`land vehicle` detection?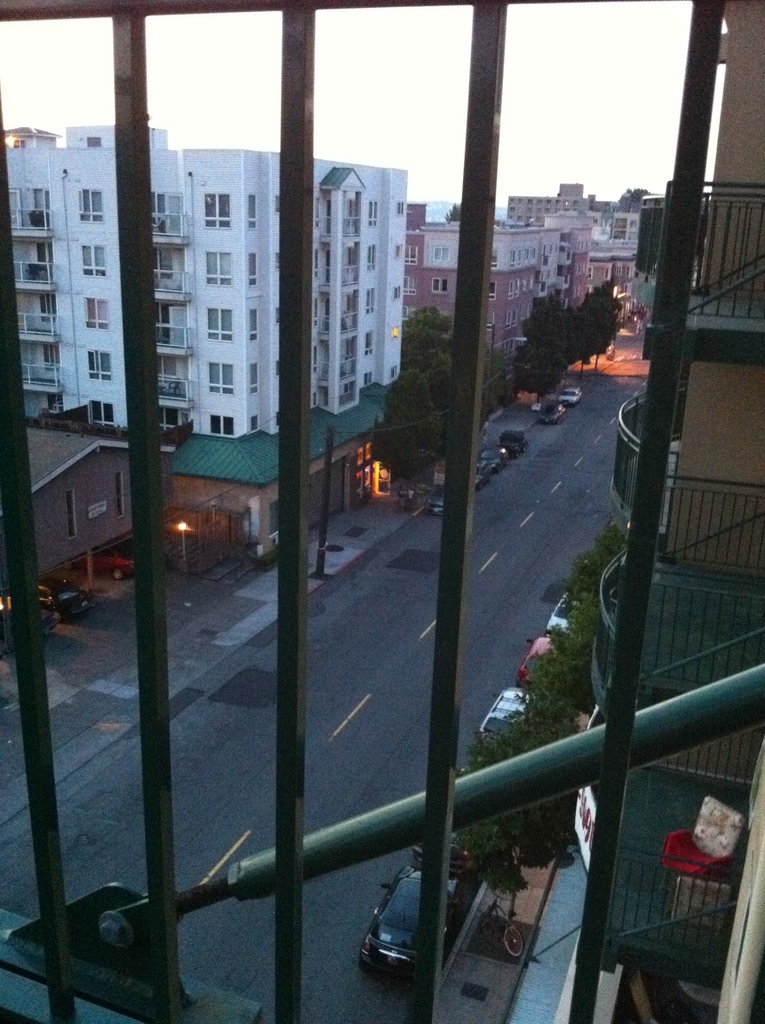
431/489/441/513
